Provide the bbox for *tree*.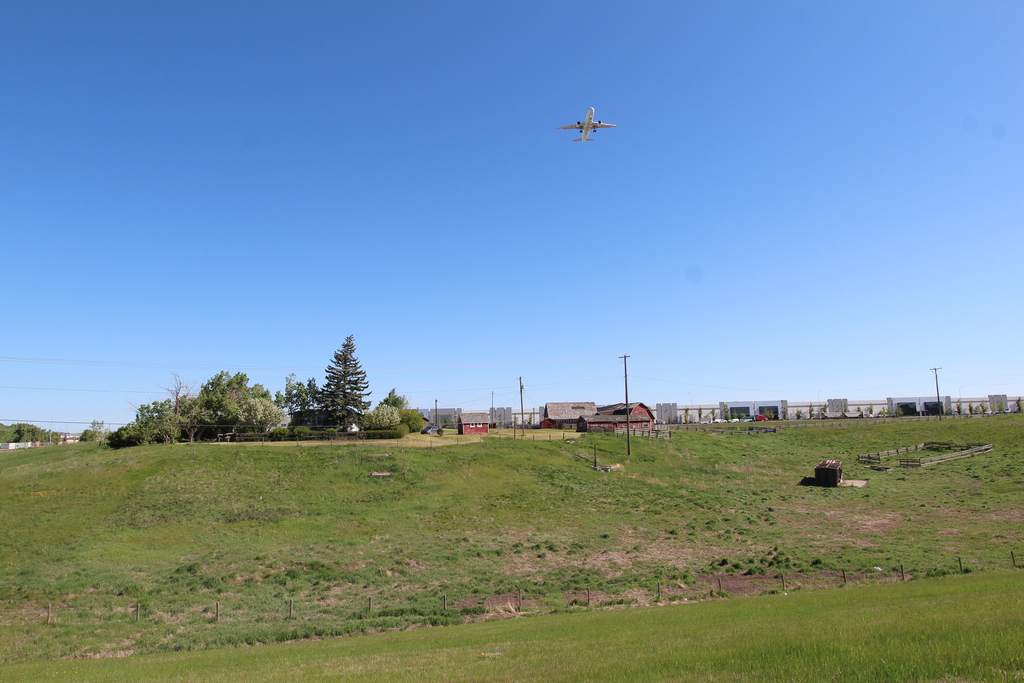
crop(762, 406, 774, 420).
